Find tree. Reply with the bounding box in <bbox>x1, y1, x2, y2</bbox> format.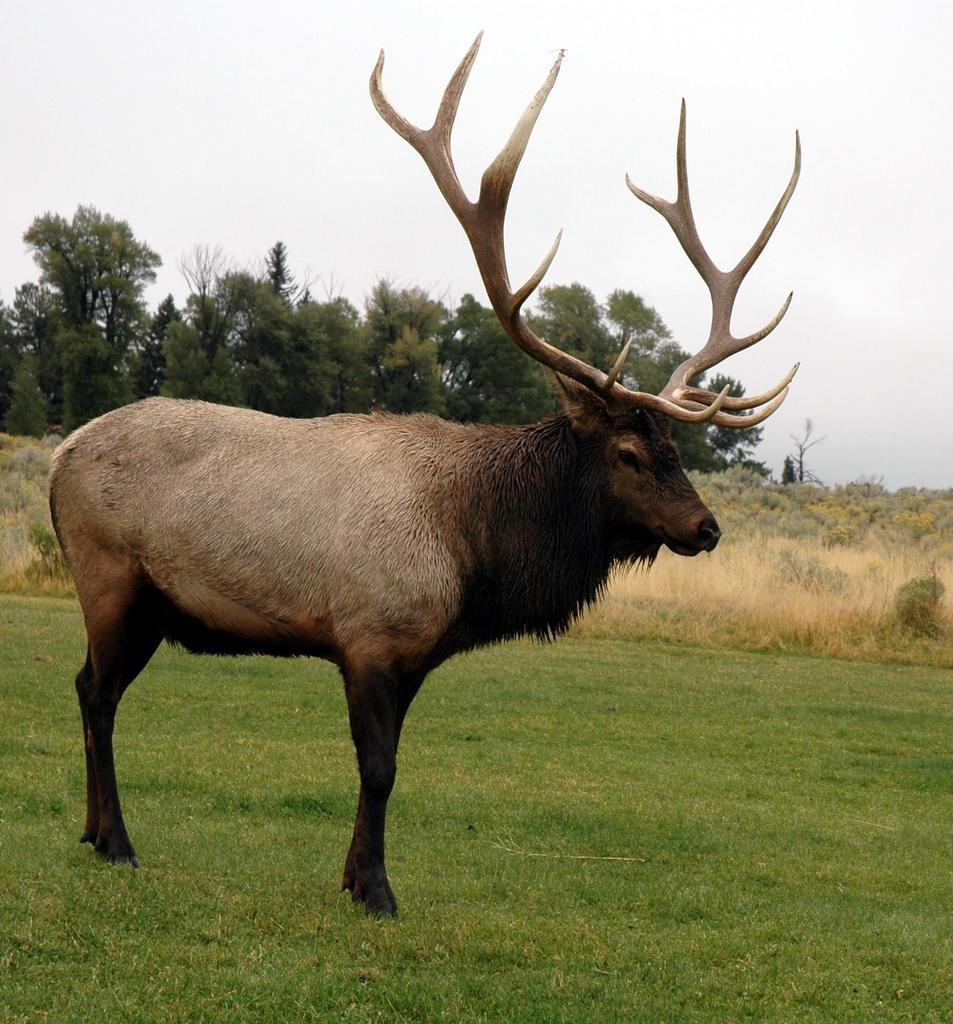
<bbox>366, 273, 459, 328</bbox>.
